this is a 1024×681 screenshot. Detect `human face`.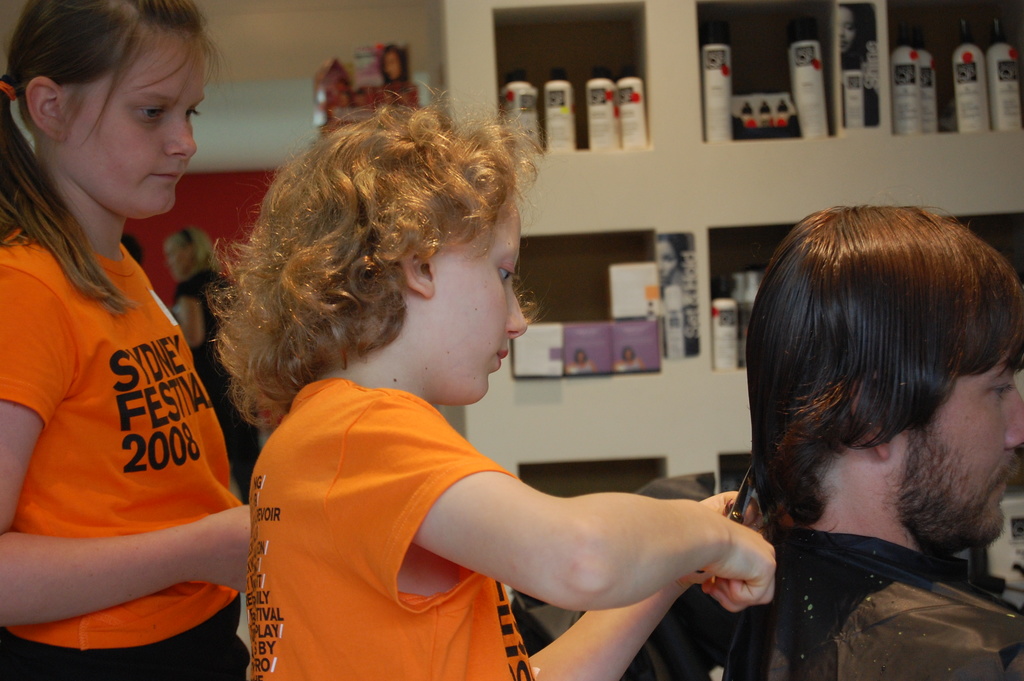
bbox=(68, 30, 198, 218).
